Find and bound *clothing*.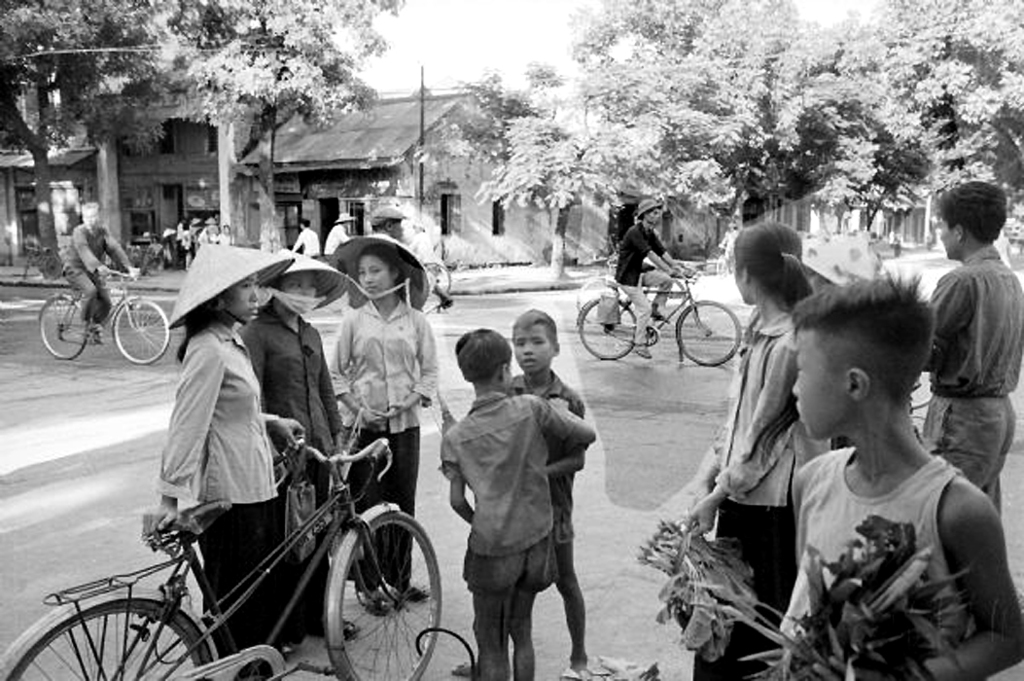
Bound: (335,304,435,431).
